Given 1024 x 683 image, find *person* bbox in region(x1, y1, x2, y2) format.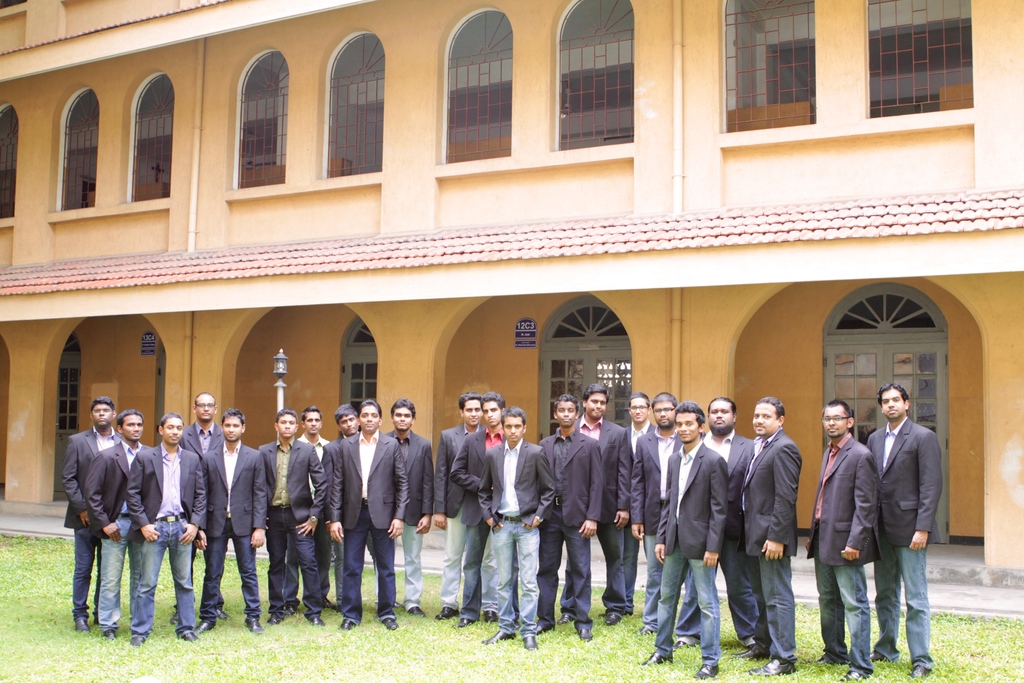
region(125, 414, 205, 643).
